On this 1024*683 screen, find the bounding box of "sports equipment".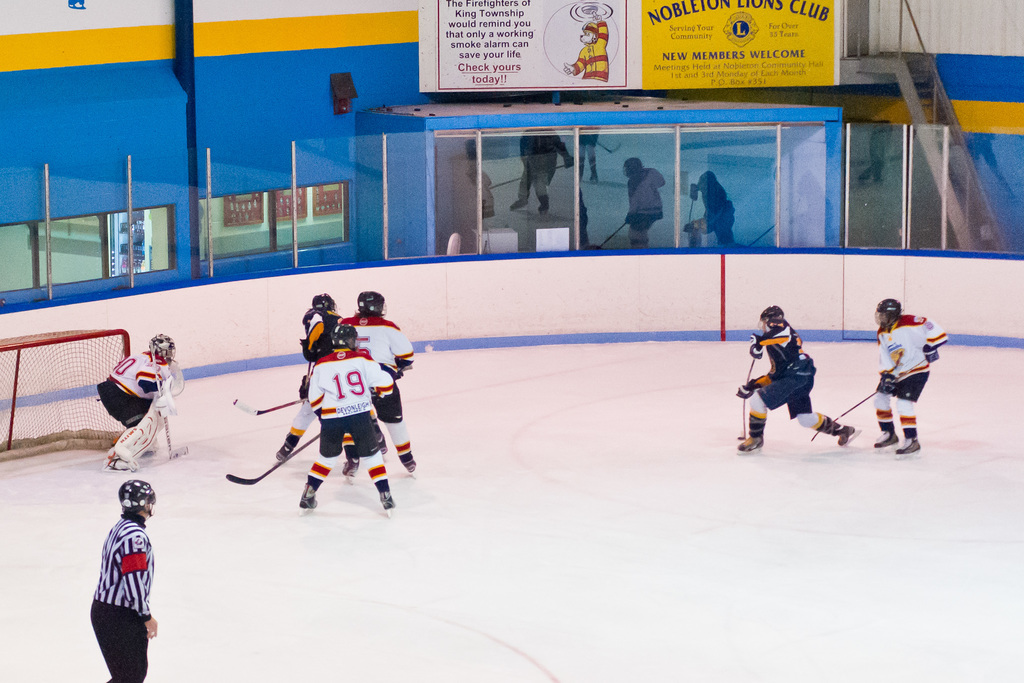
Bounding box: box(326, 322, 360, 357).
